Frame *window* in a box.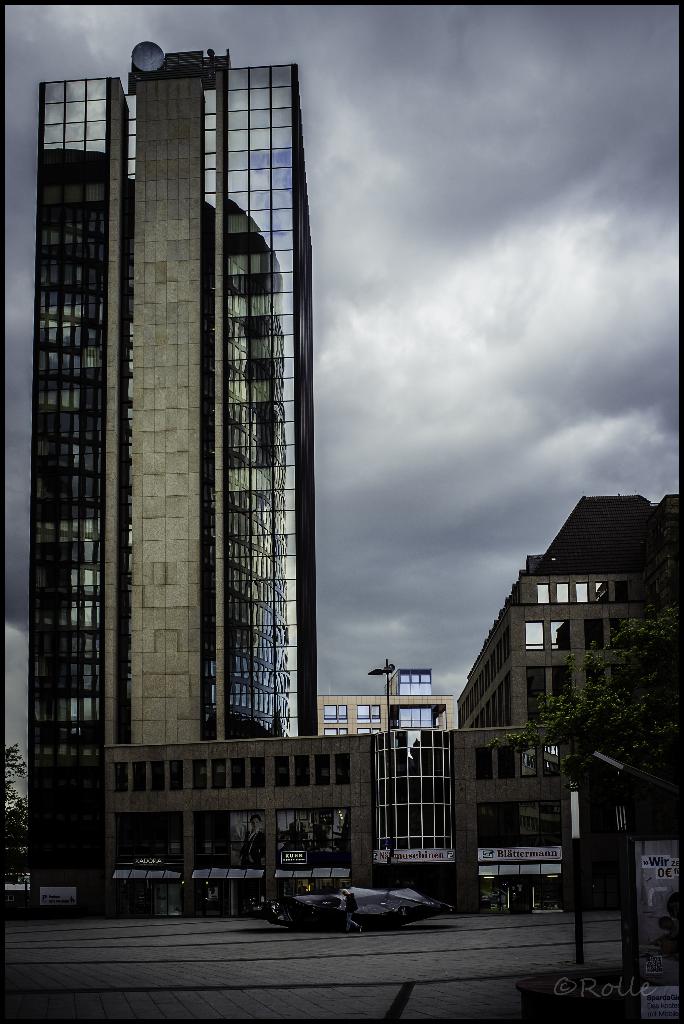
box=[170, 764, 180, 791].
